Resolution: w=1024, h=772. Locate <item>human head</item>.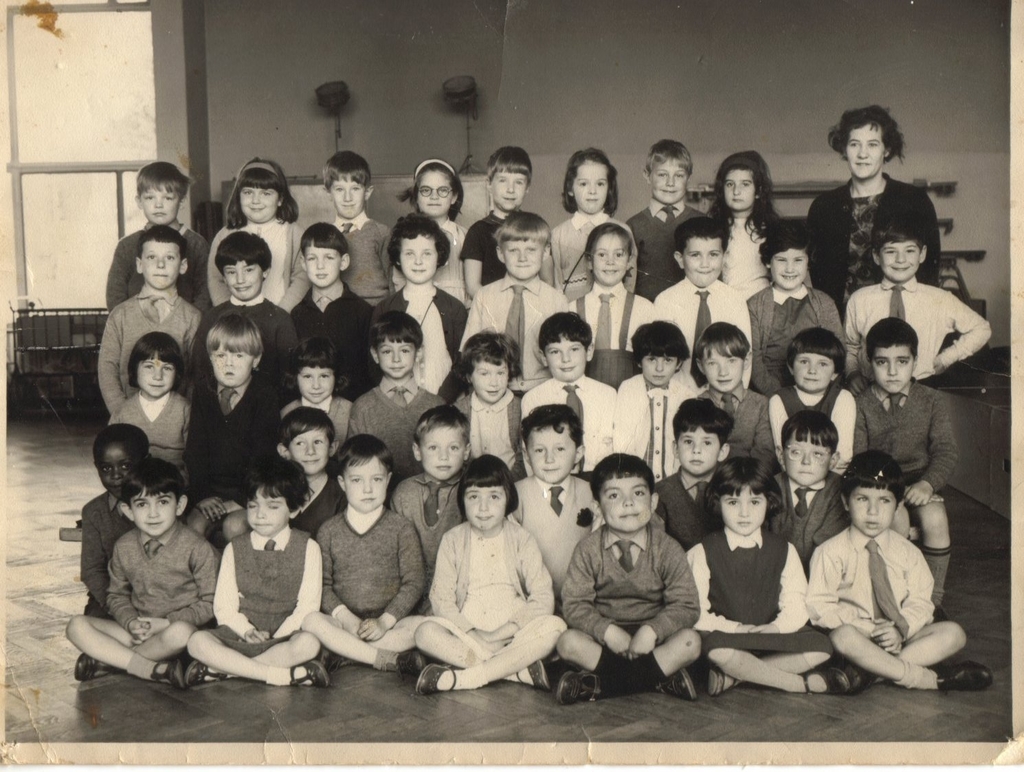
217/231/274/302.
